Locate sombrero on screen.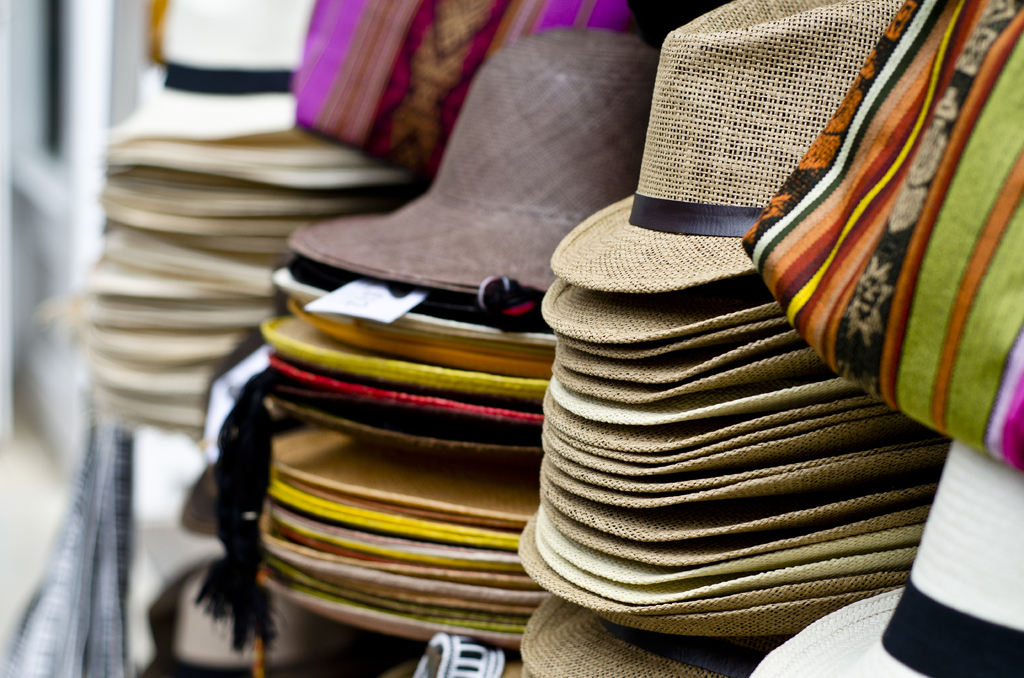
On screen at {"left": 547, "top": 0, "right": 905, "bottom": 293}.
